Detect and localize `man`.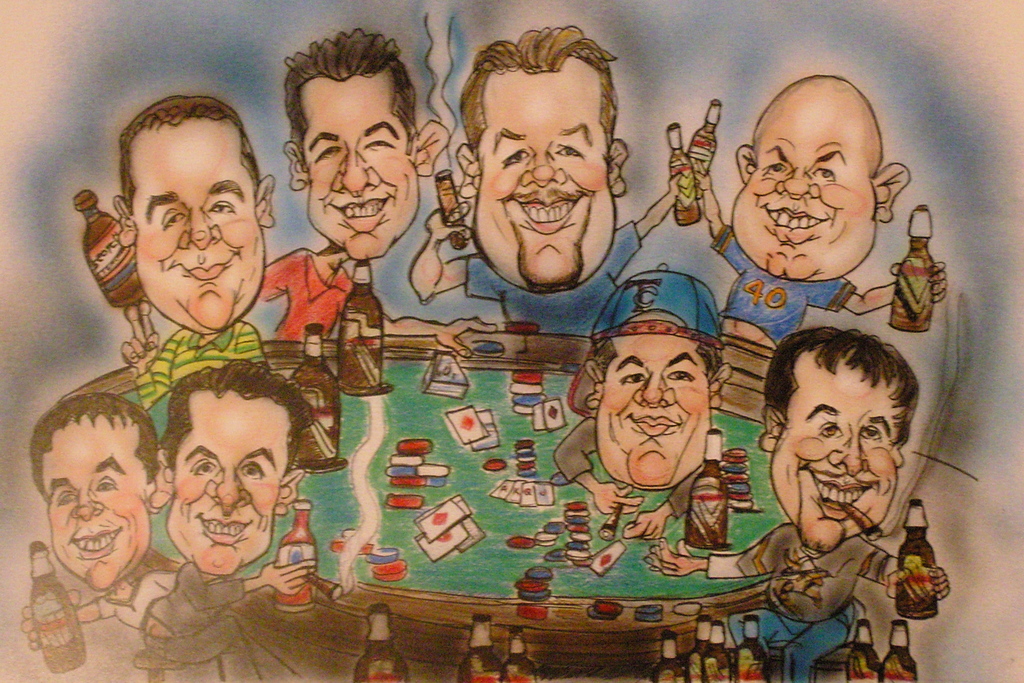
Localized at region(122, 95, 276, 415).
